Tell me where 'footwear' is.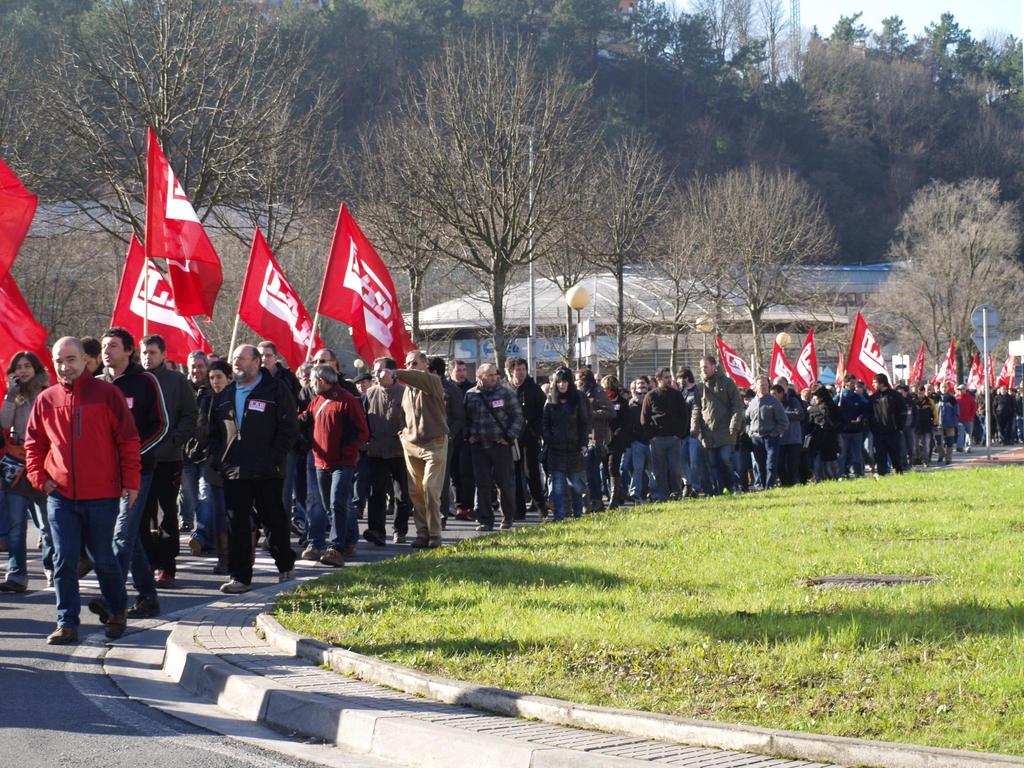
'footwear' is at [323, 543, 346, 566].
